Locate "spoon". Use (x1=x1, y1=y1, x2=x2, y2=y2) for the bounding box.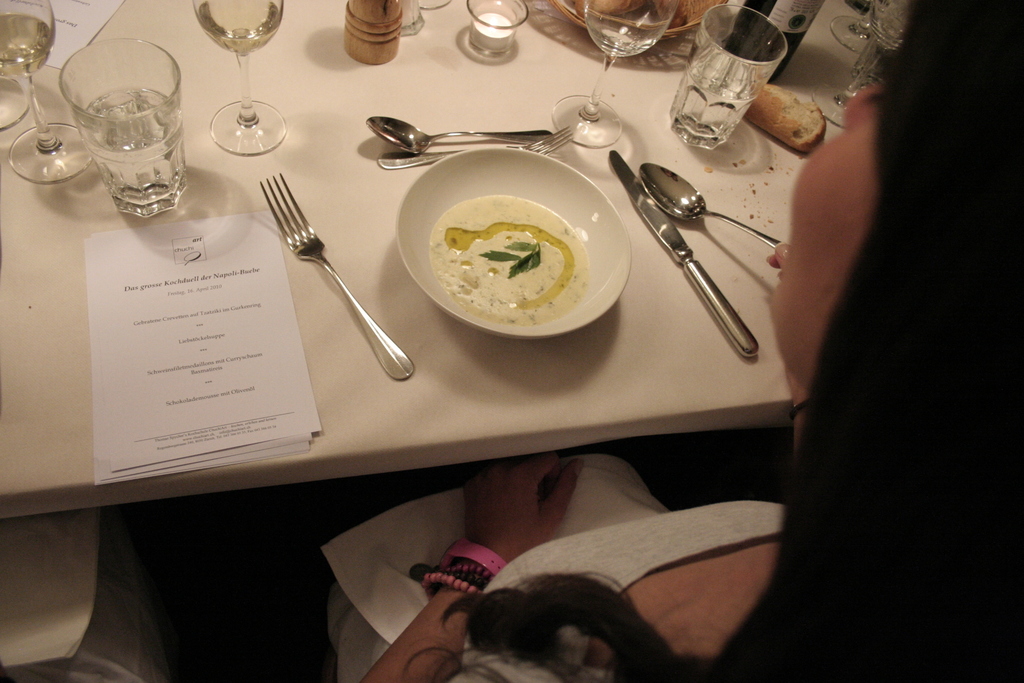
(x1=367, y1=115, x2=557, y2=154).
